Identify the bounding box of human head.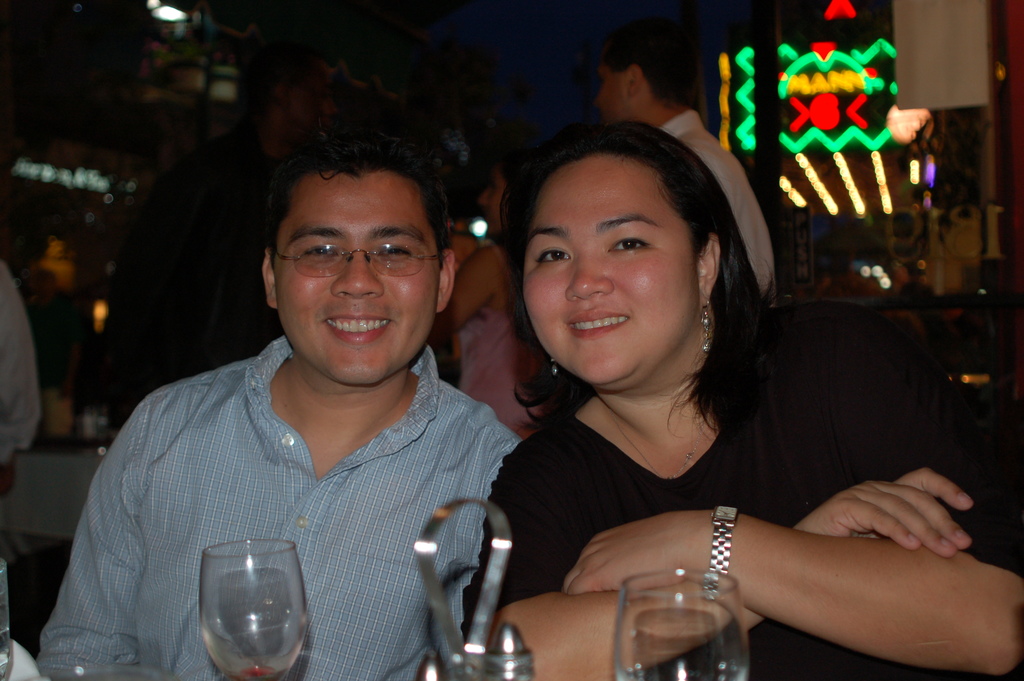
crop(477, 152, 534, 234).
